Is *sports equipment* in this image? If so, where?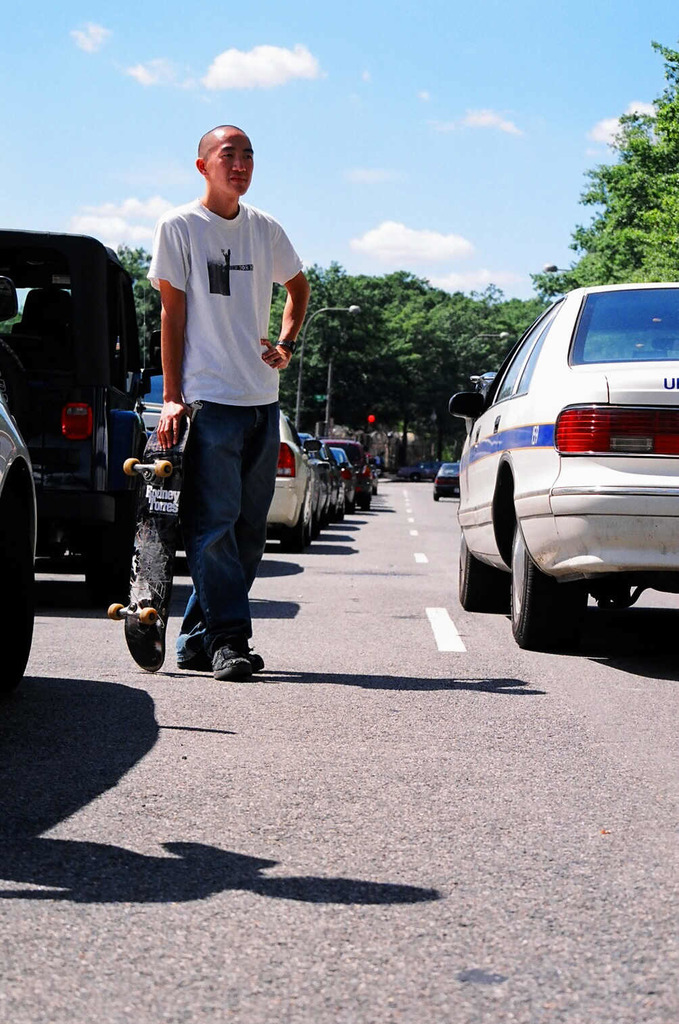
Yes, at rect(107, 402, 191, 680).
